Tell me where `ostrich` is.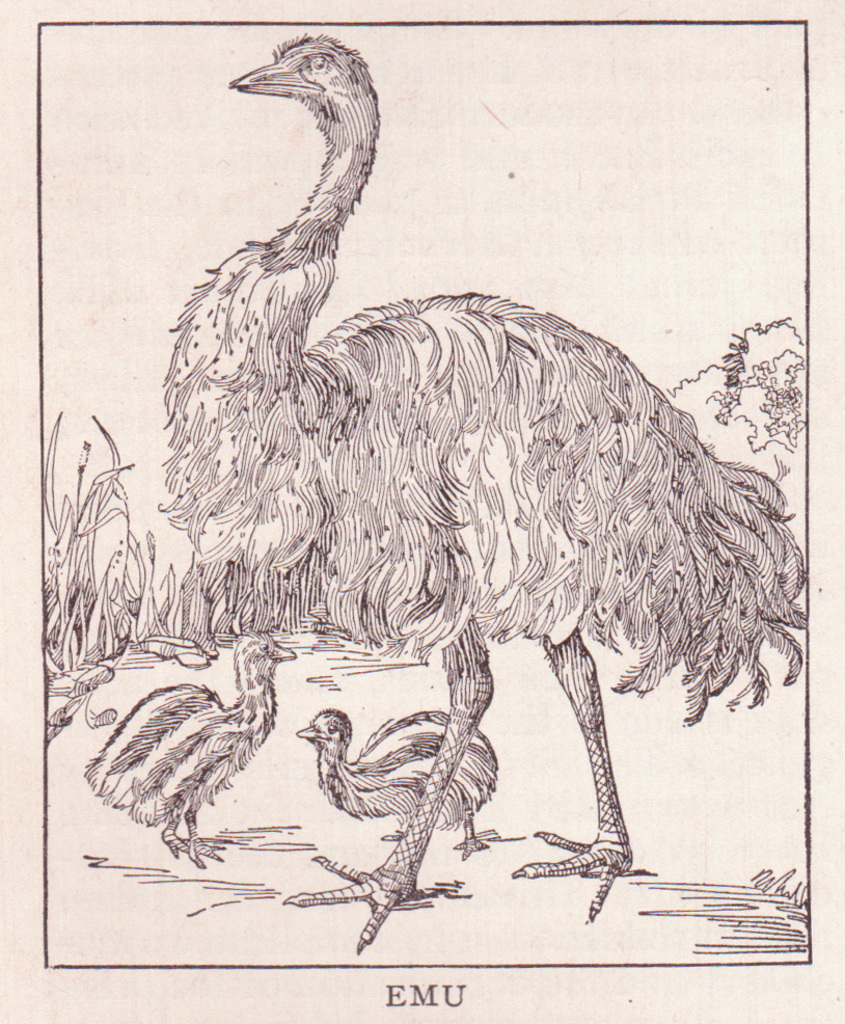
`ostrich` is at Rect(83, 622, 302, 872).
